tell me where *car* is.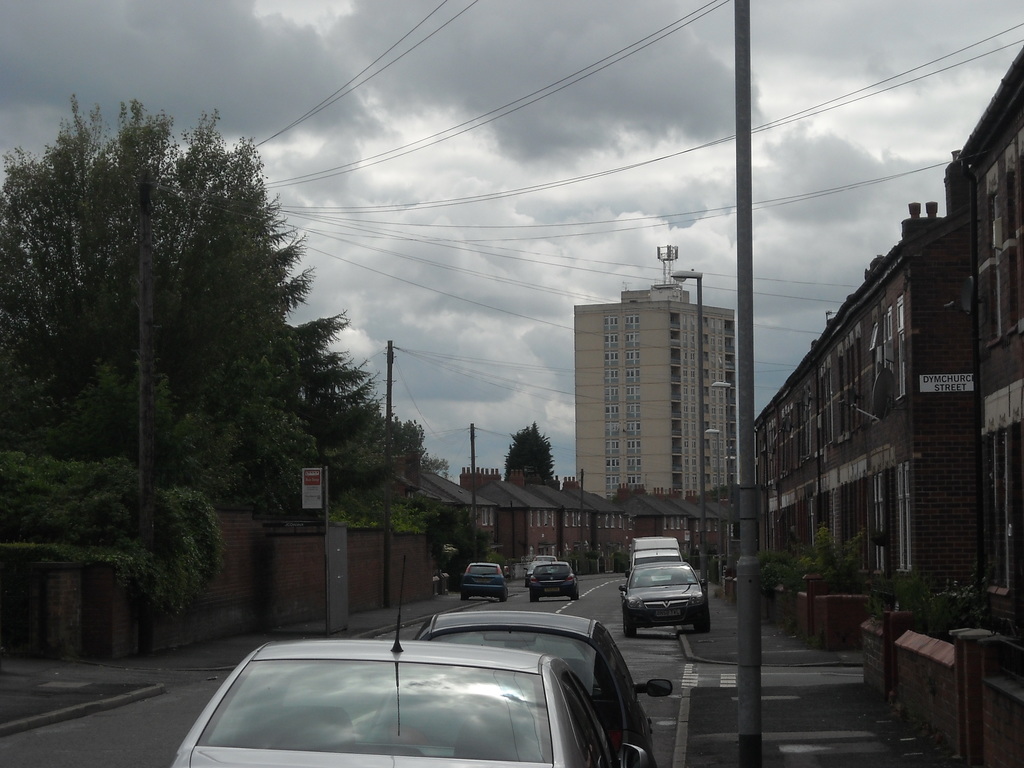
*car* is at <box>413,609,674,767</box>.
